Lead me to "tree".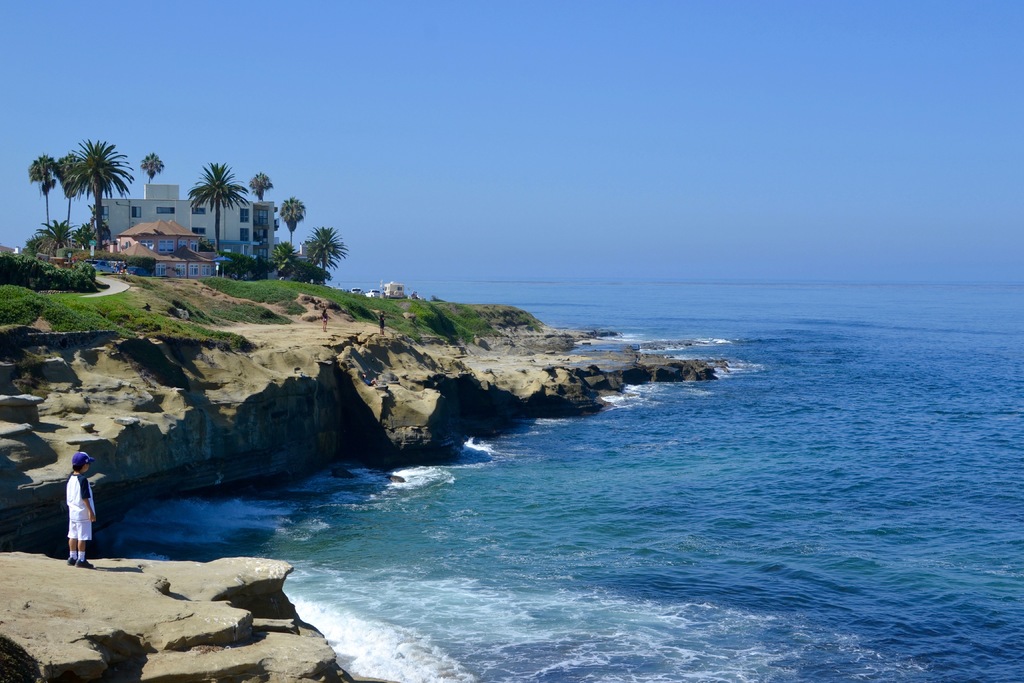
Lead to 191,163,252,258.
